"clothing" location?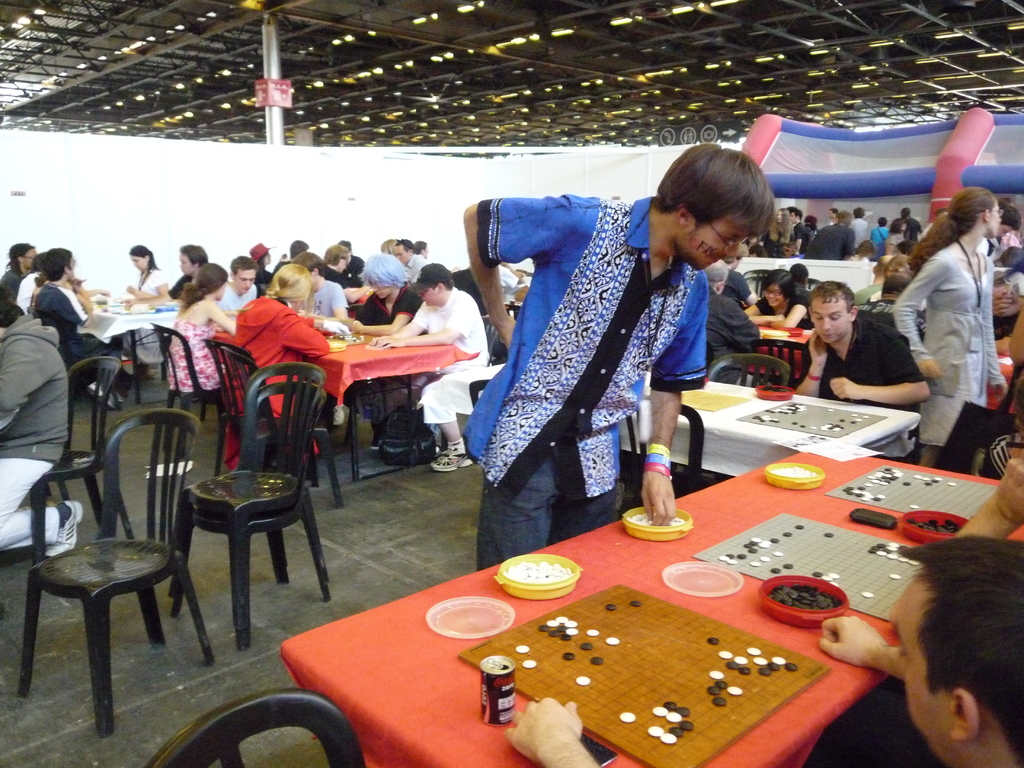
[x1=38, y1=280, x2=117, y2=357]
